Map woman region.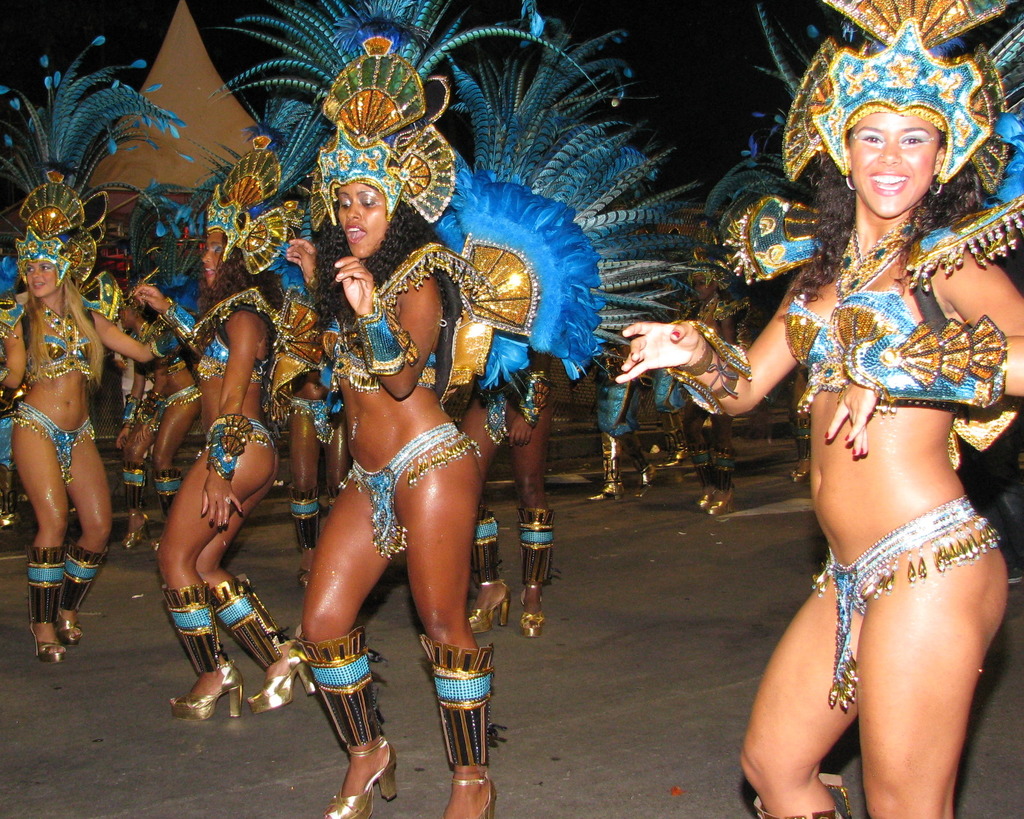
Mapped to left=271, top=181, right=347, bottom=579.
